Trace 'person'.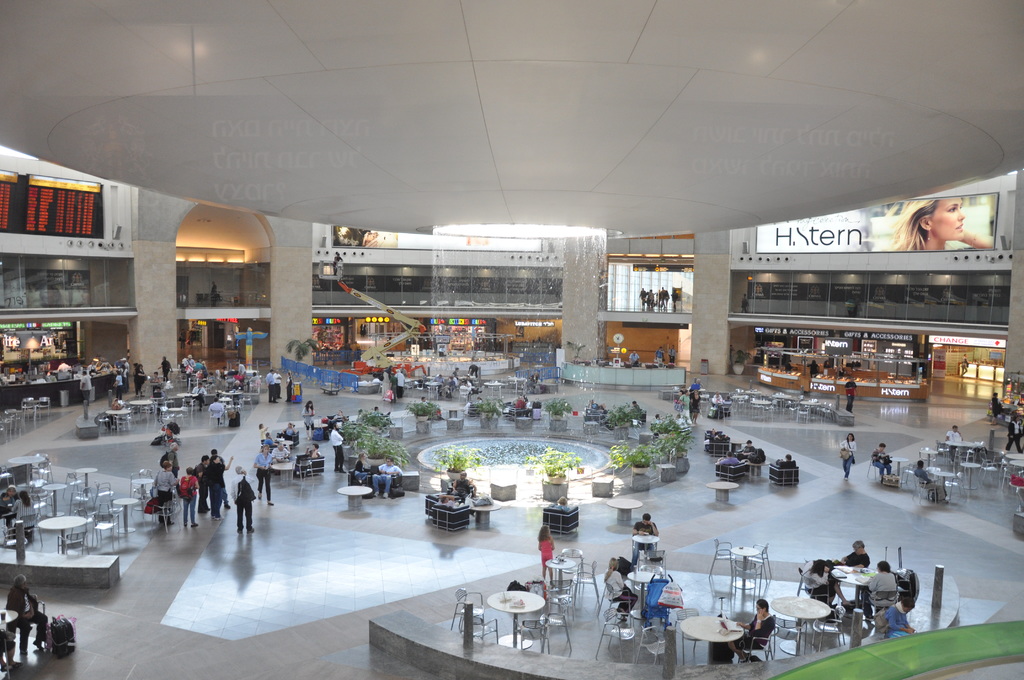
Traced to pyautogui.locateOnScreen(467, 362, 477, 376).
